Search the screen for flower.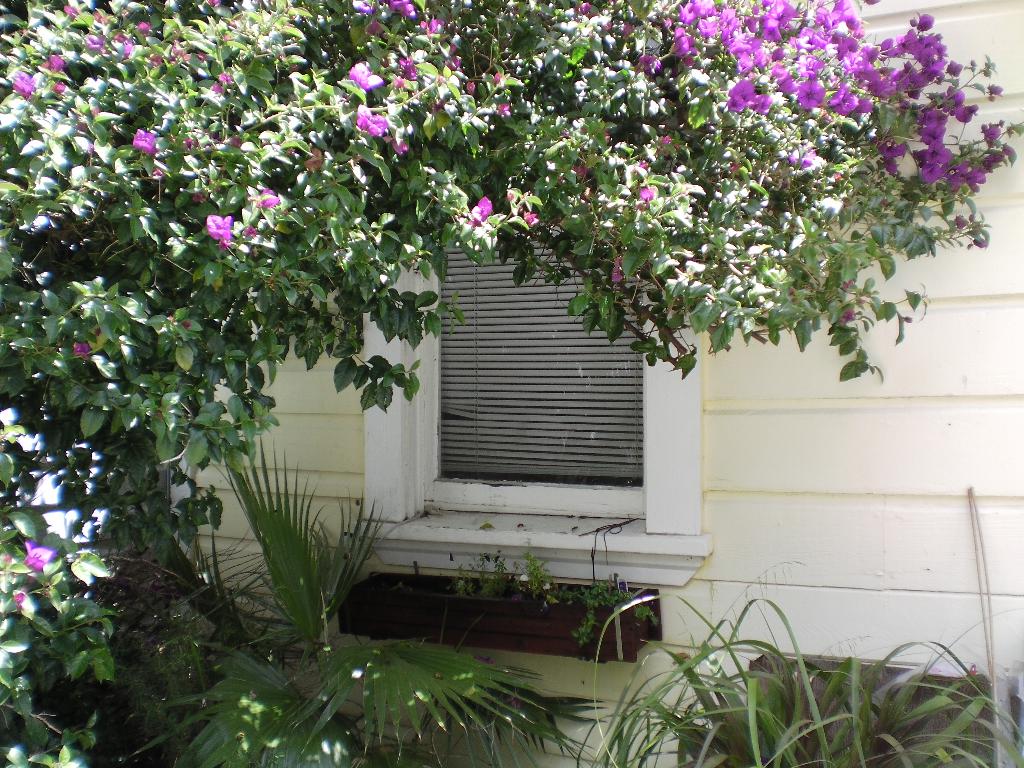
Found at [left=578, top=0, right=591, bottom=15].
